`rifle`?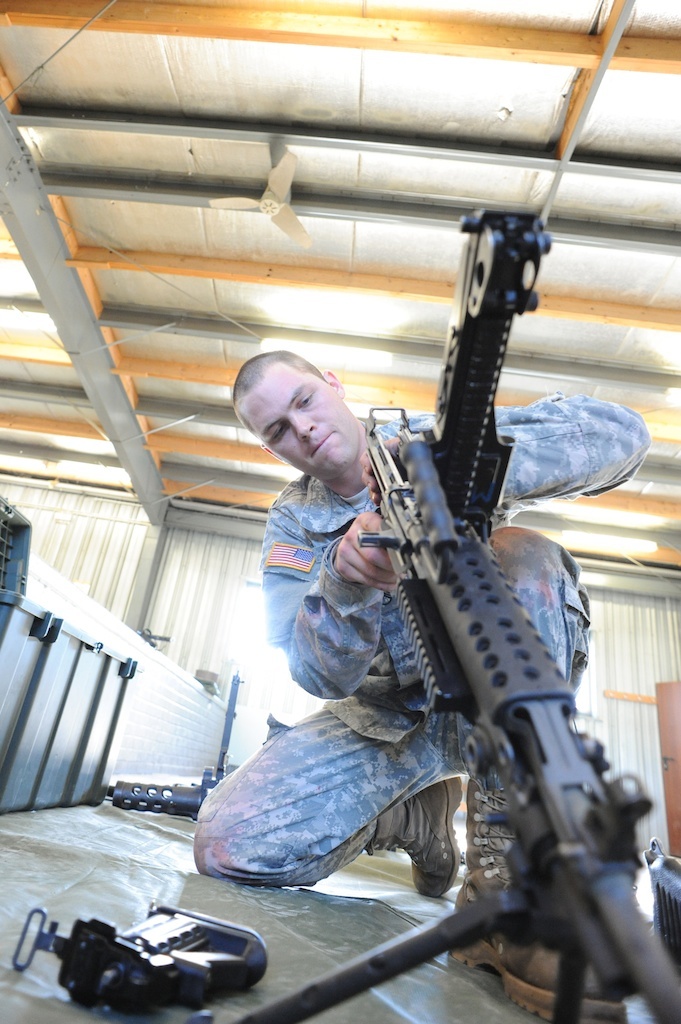
280, 296, 643, 1023
